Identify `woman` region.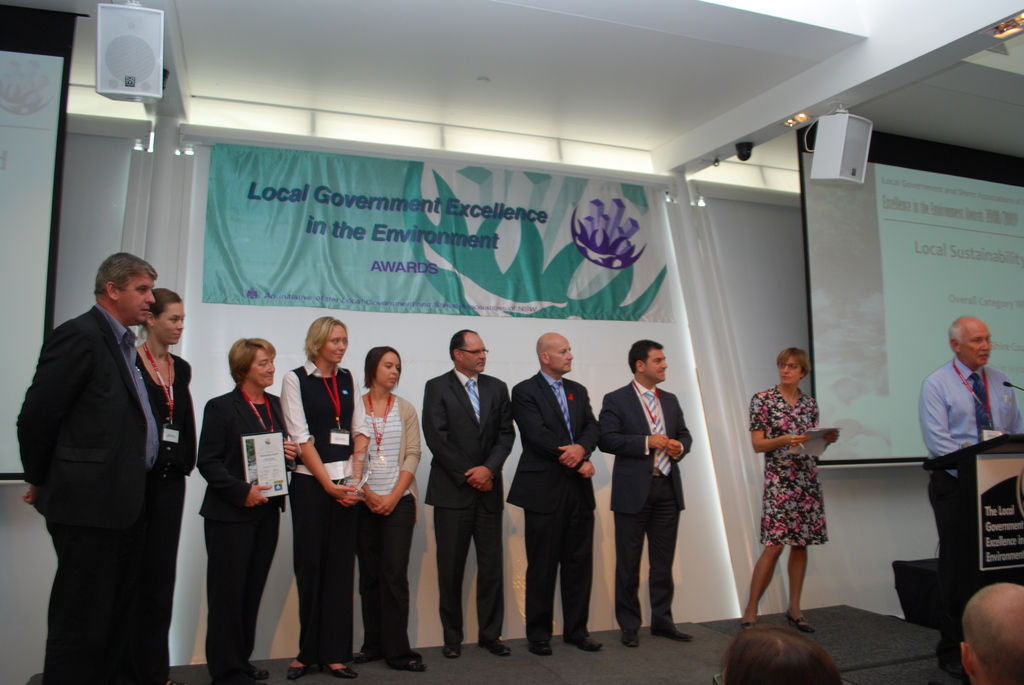
Region: (x1=120, y1=280, x2=202, y2=684).
